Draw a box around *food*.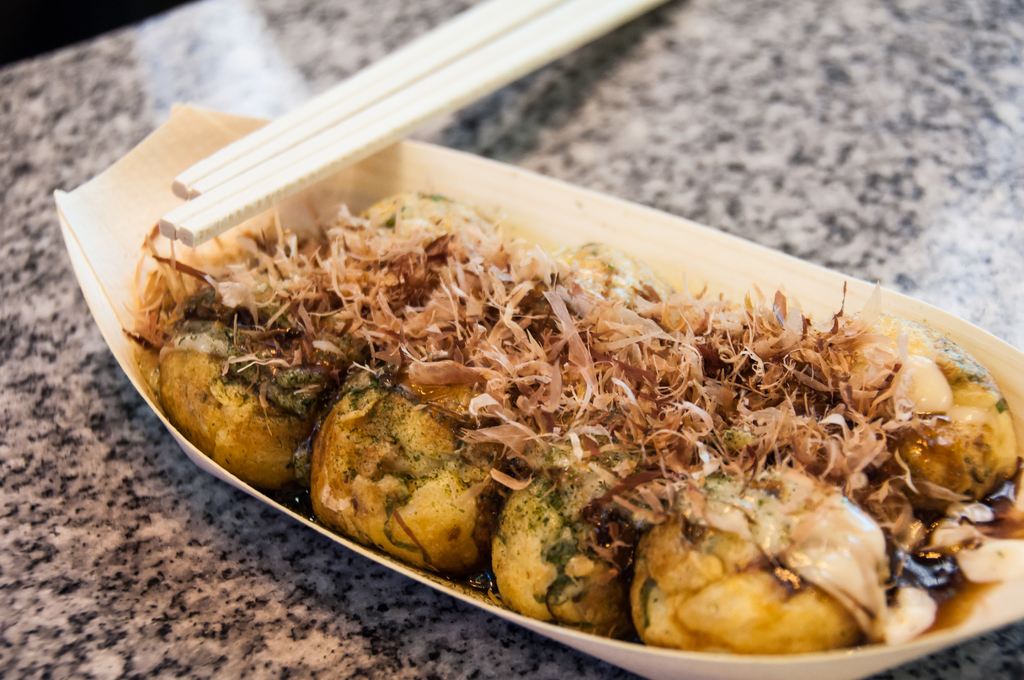
crop(120, 156, 976, 619).
